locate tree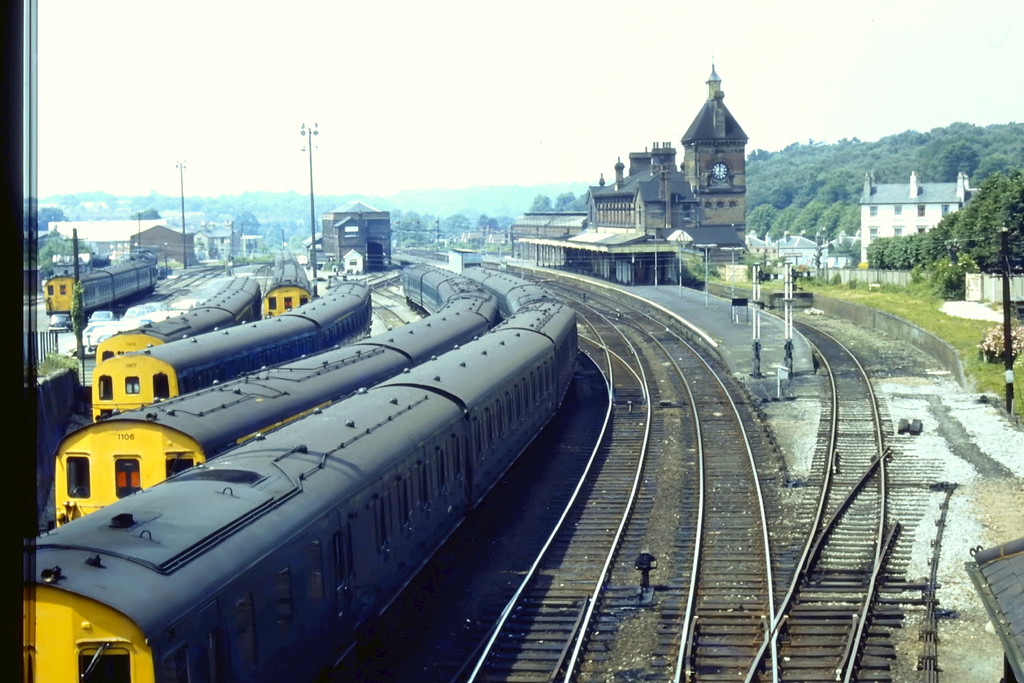
815/201/840/240
